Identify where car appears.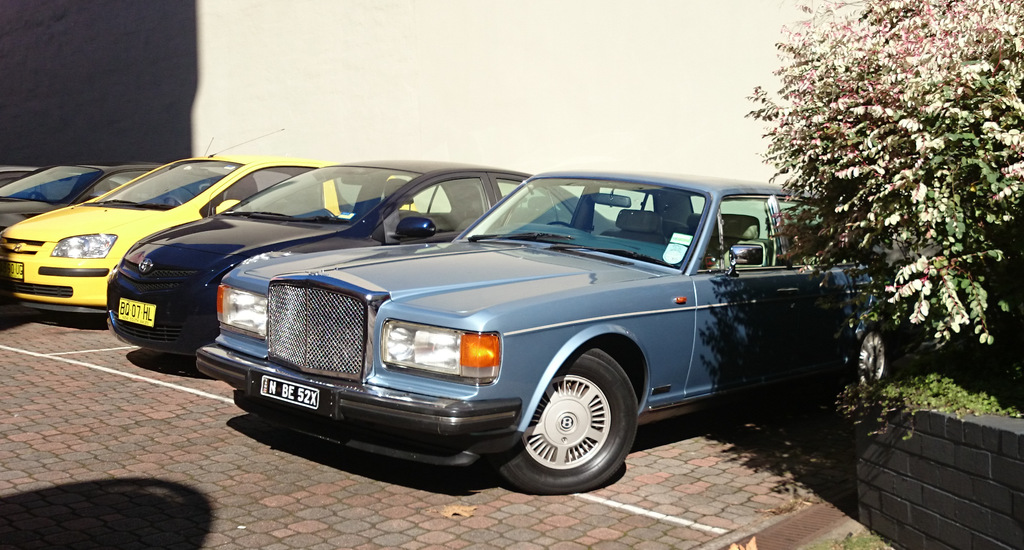
Appears at 0 157 237 319.
